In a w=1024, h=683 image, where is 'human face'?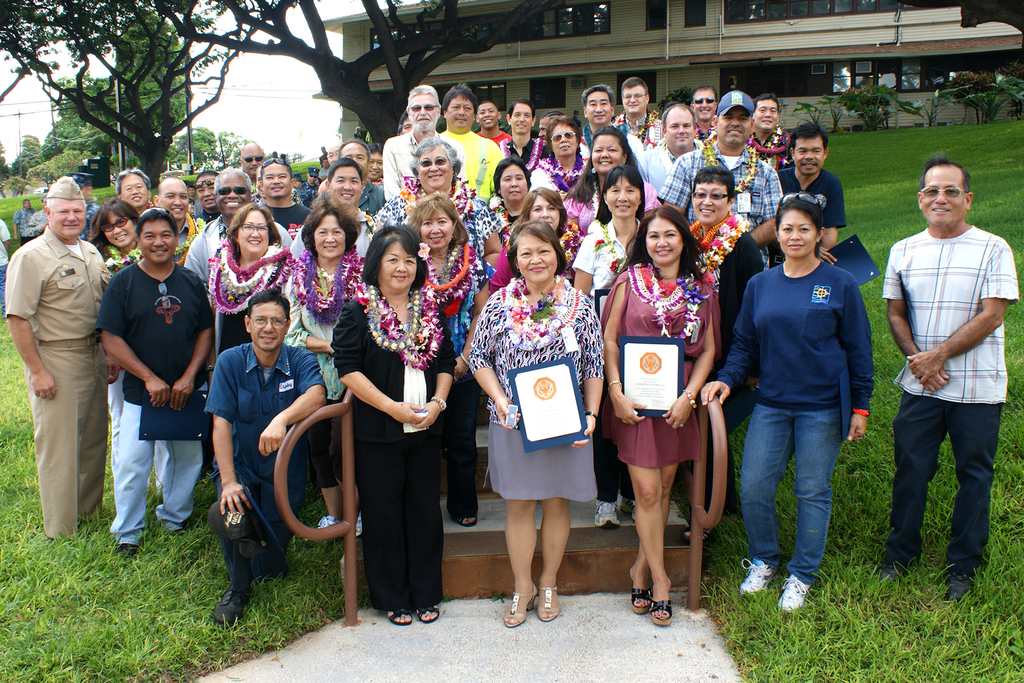
left=755, top=99, right=778, bottom=131.
